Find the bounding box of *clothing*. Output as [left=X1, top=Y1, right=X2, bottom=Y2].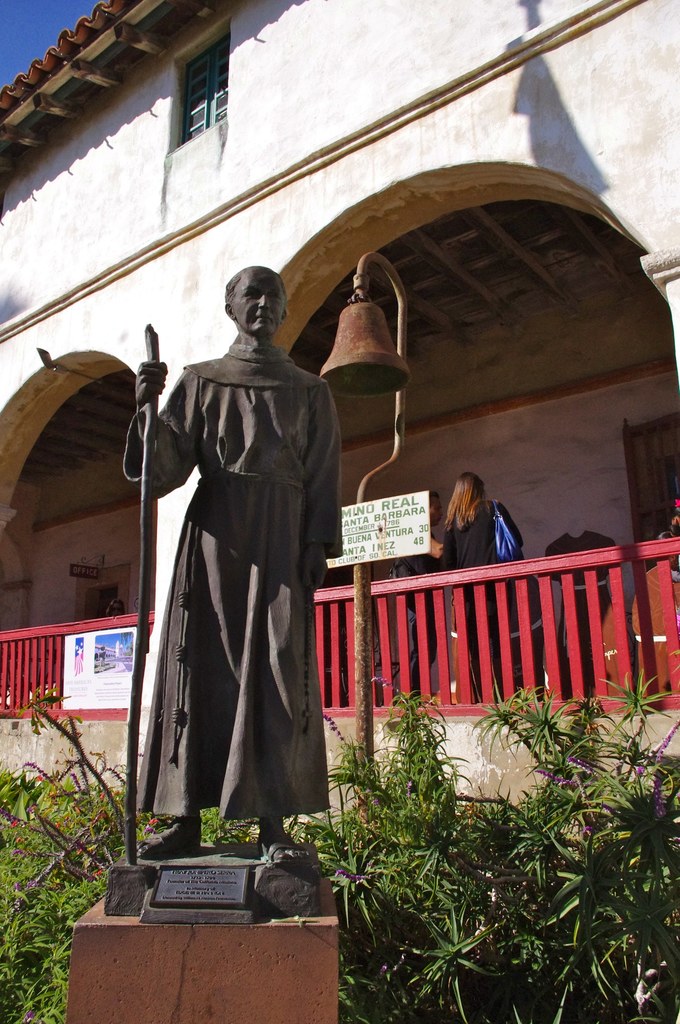
[left=443, top=499, right=526, bottom=570].
